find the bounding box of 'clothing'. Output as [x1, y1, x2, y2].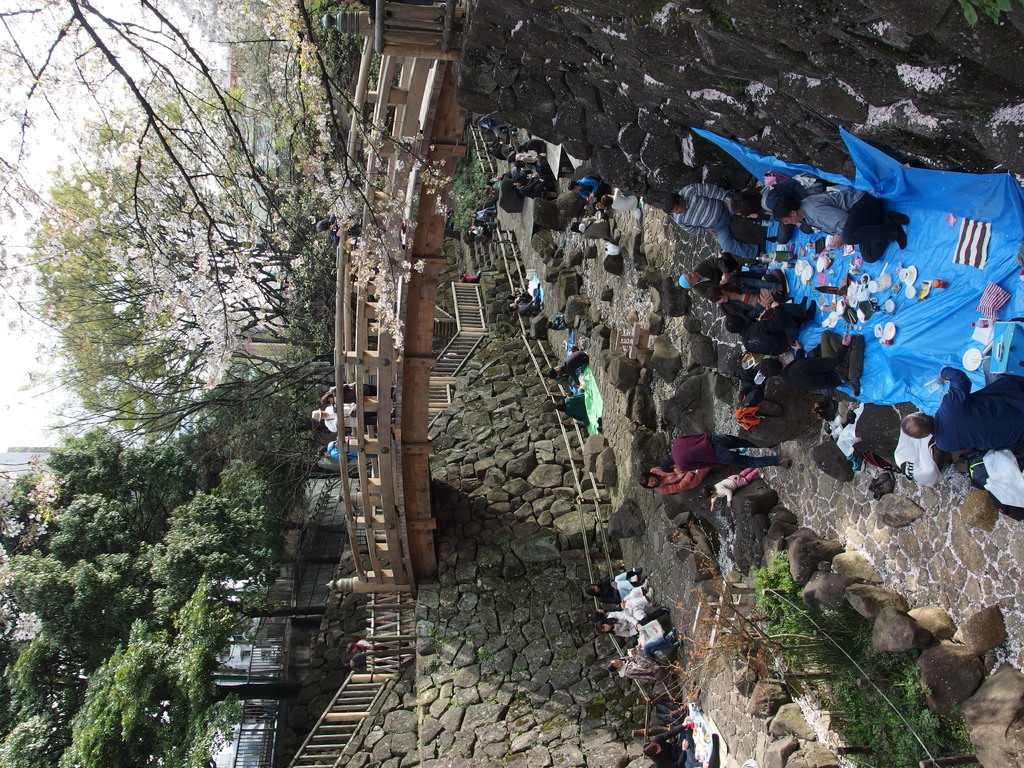
[321, 405, 376, 436].
